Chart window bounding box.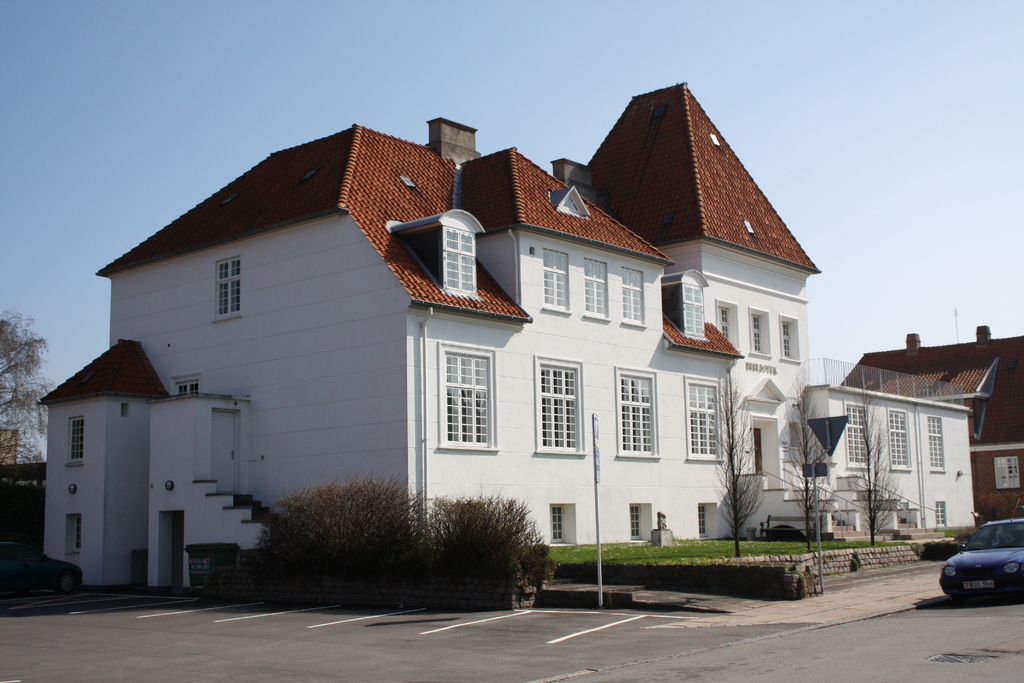
Charted: {"x1": 545, "y1": 504, "x2": 564, "y2": 541}.
